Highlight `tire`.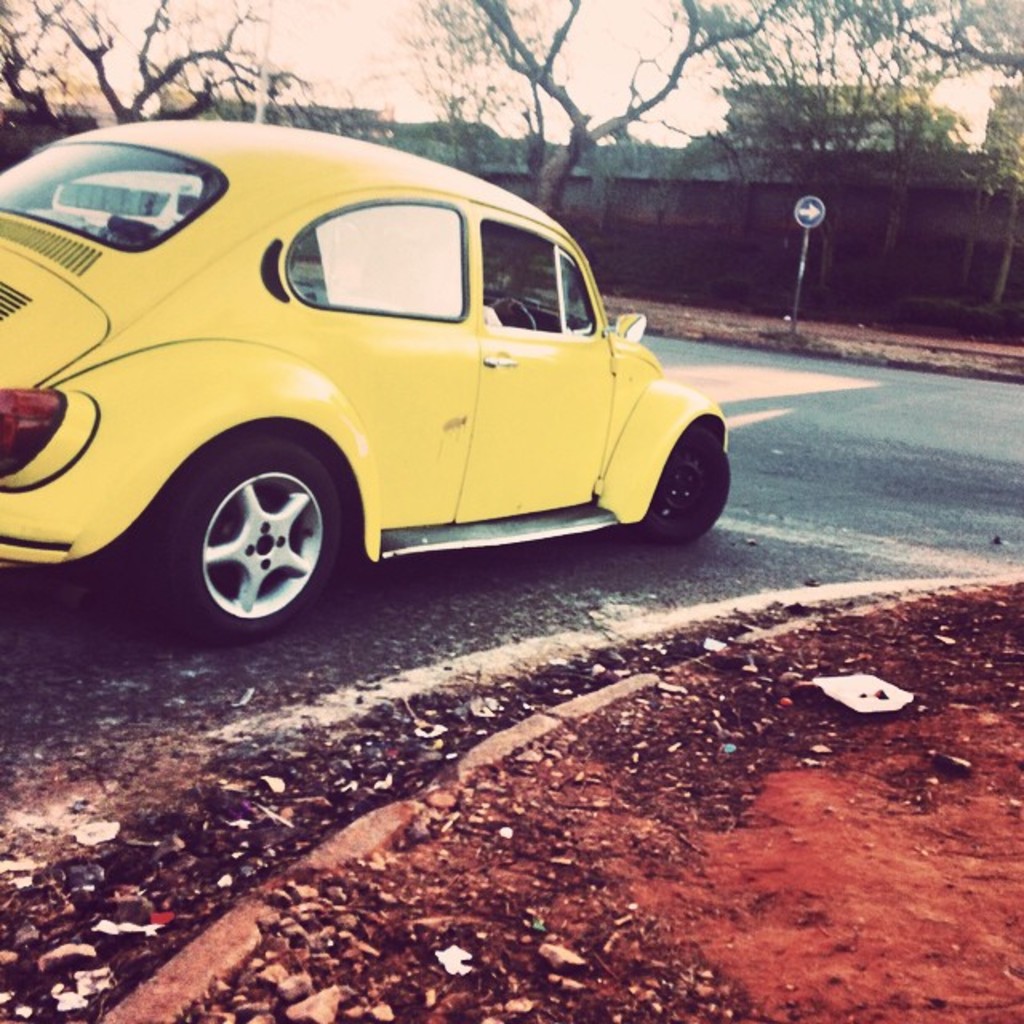
Highlighted region: <box>155,429,352,645</box>.
